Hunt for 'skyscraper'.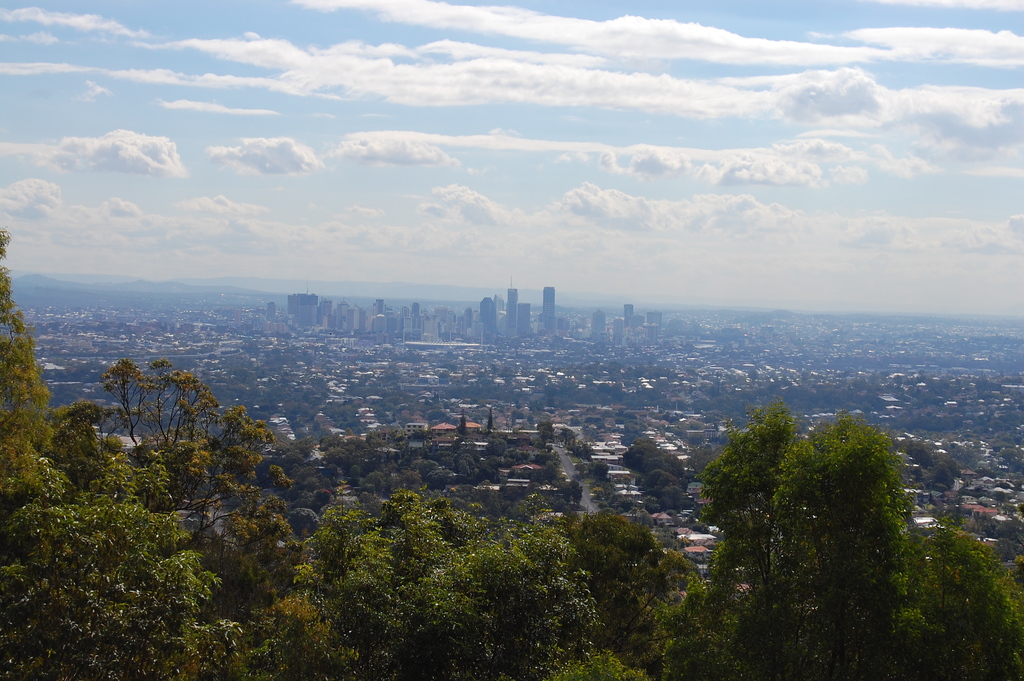
Hunted down at (left=388, top=316, right=398, bottom=340).
